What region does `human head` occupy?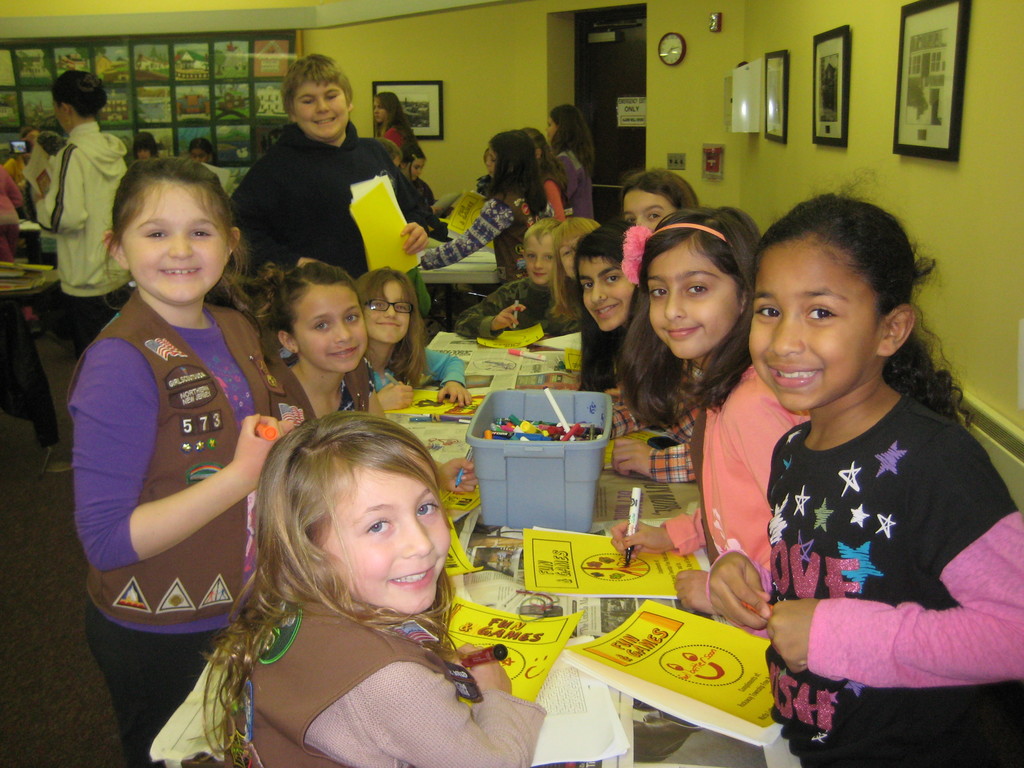
[569, 217, 648, 332].
